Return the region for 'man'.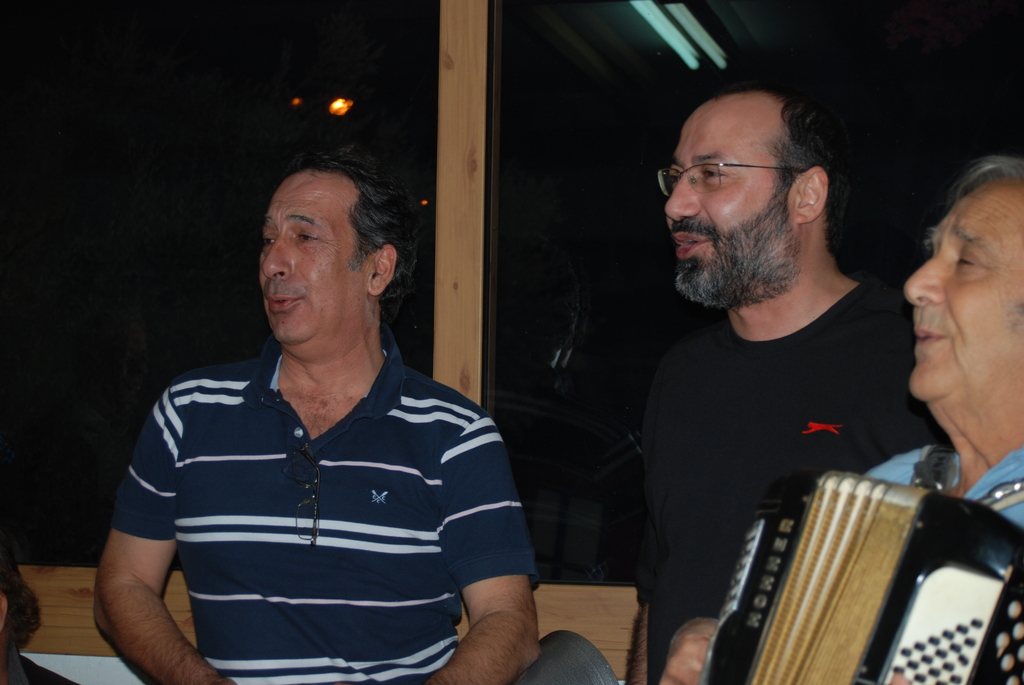
region(639, 74, 948, 684).
